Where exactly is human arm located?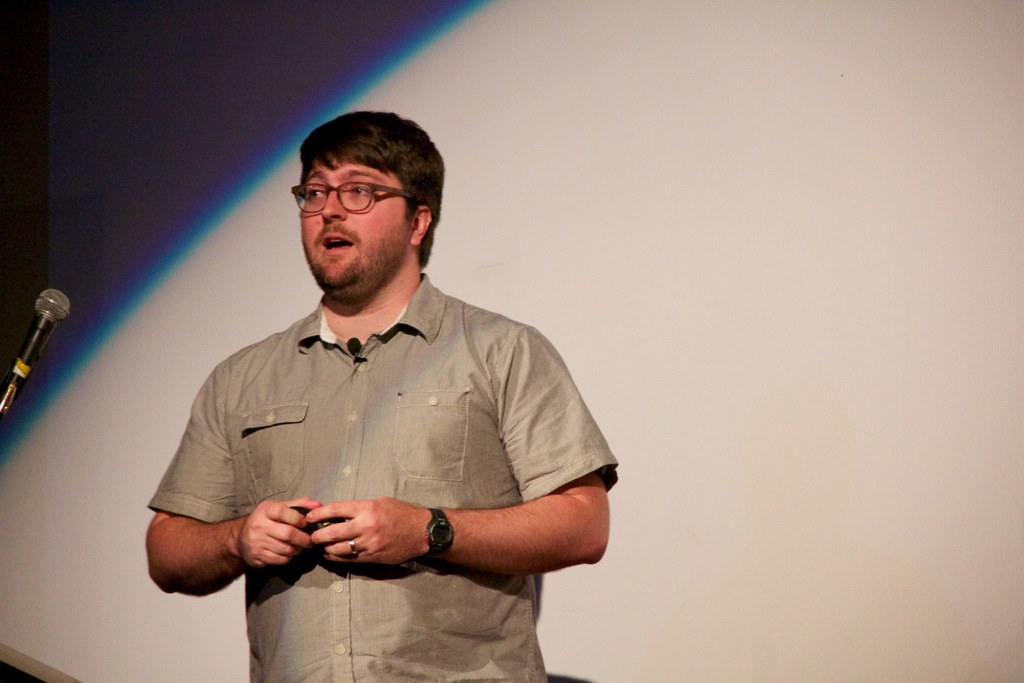
Its bounding box is [left=304, top=326, right=609, bottom=563].
